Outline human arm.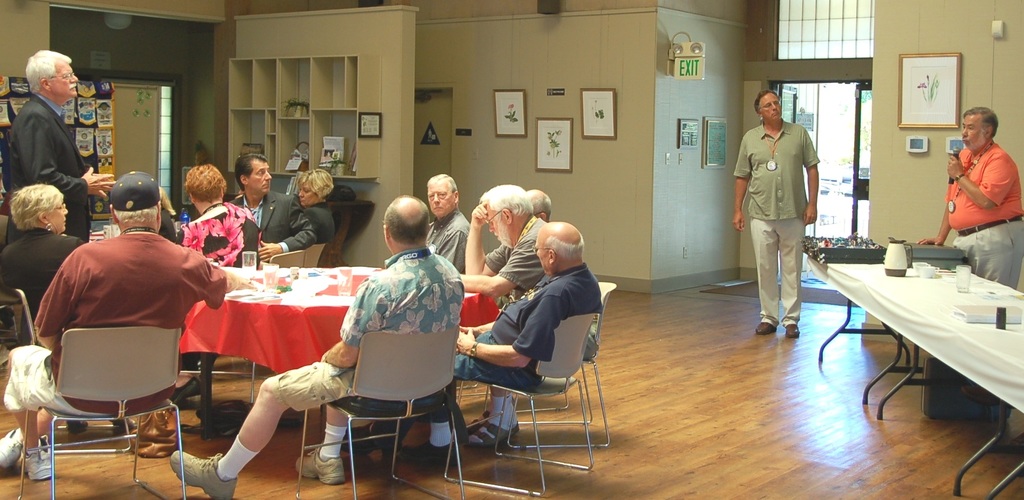
Outline: rect(33, 252, 81, 359).
